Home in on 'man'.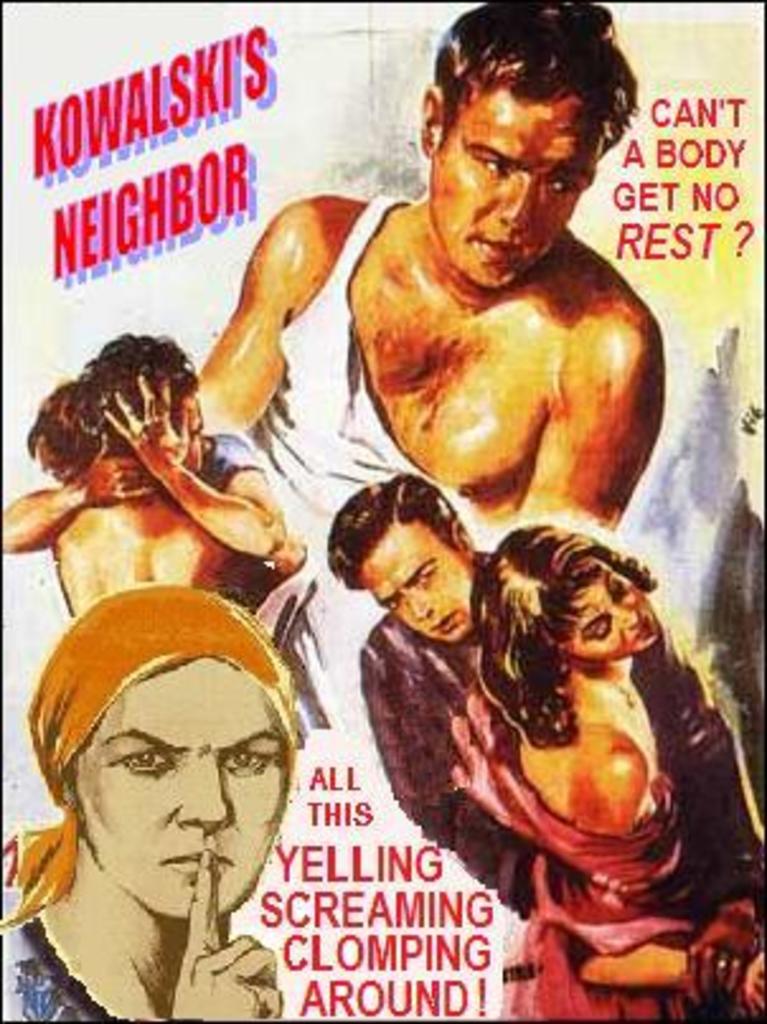
Homed in at (323,473,764,1021).
